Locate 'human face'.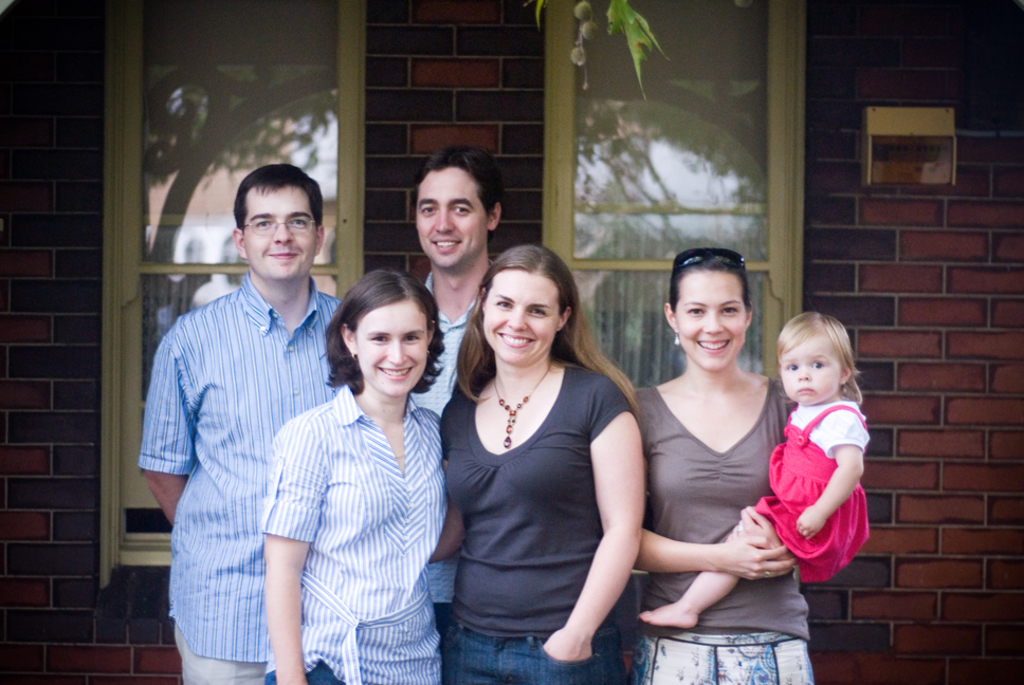
Bounding box: (473,264,562,363).
